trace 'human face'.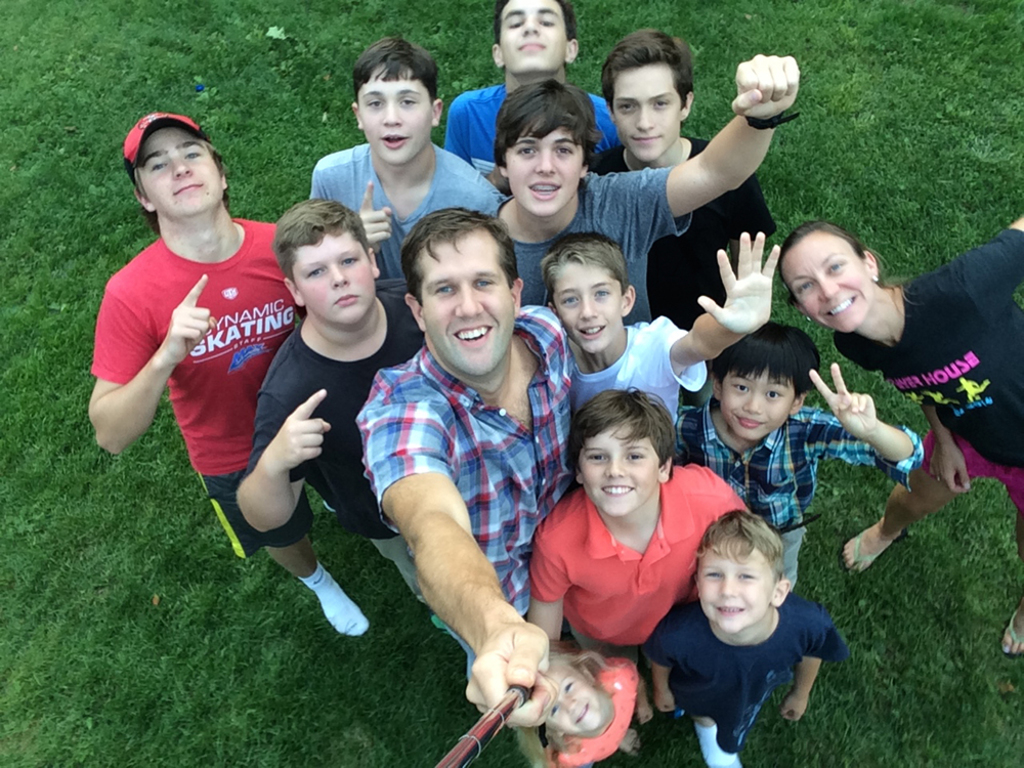
Traced to x1=577, y1=424, x2=666, y2=513.
